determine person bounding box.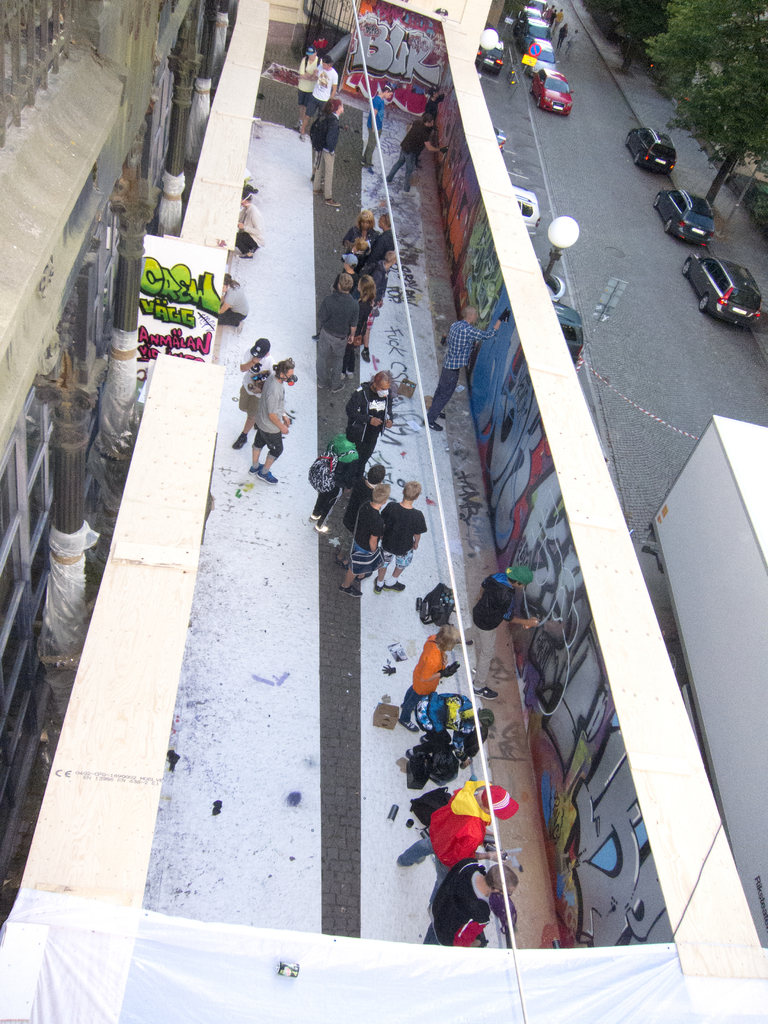
Determined: locate(342, 465, 385, 565).
